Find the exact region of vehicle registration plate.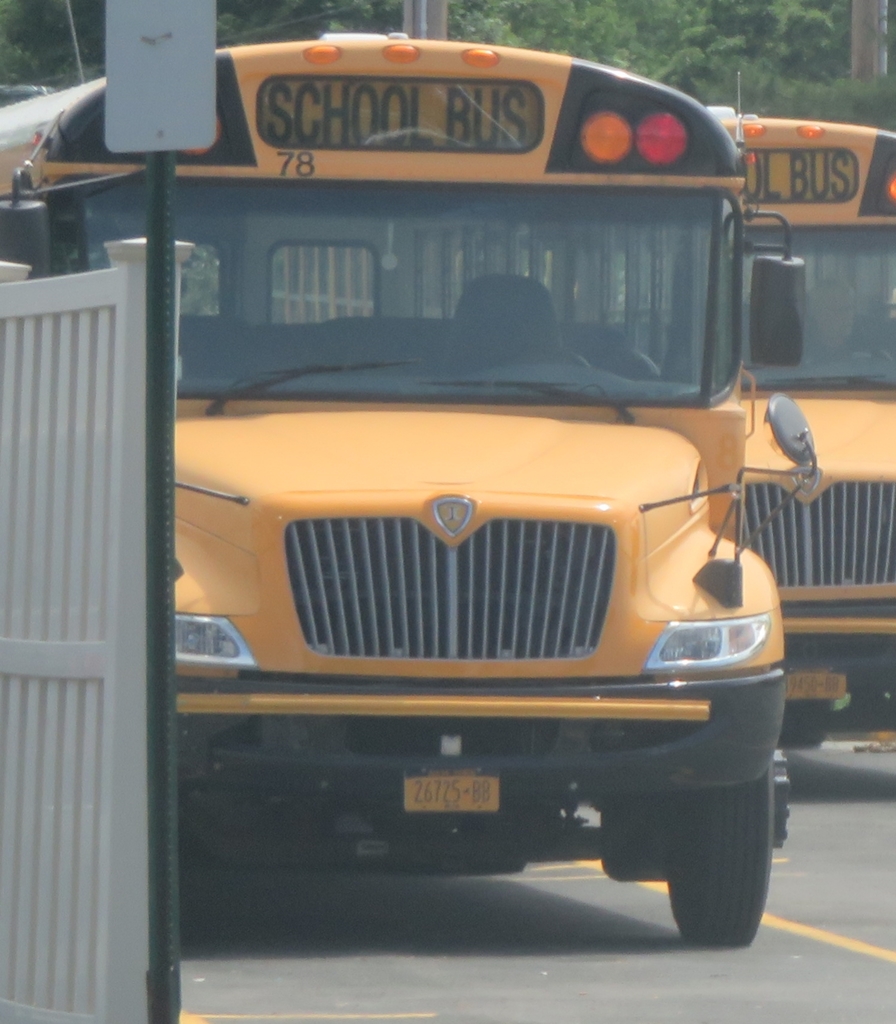
Exact region: locate(785, 671, 847, 698).
